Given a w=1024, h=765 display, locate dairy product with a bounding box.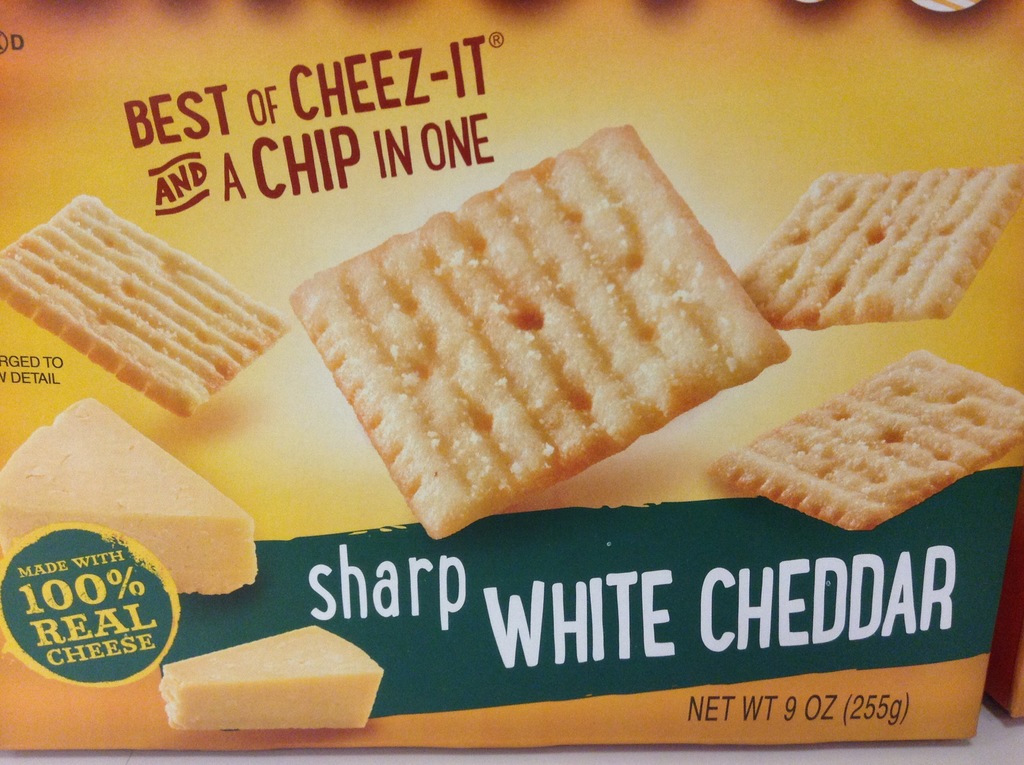
Located: [159,625,386,732].
